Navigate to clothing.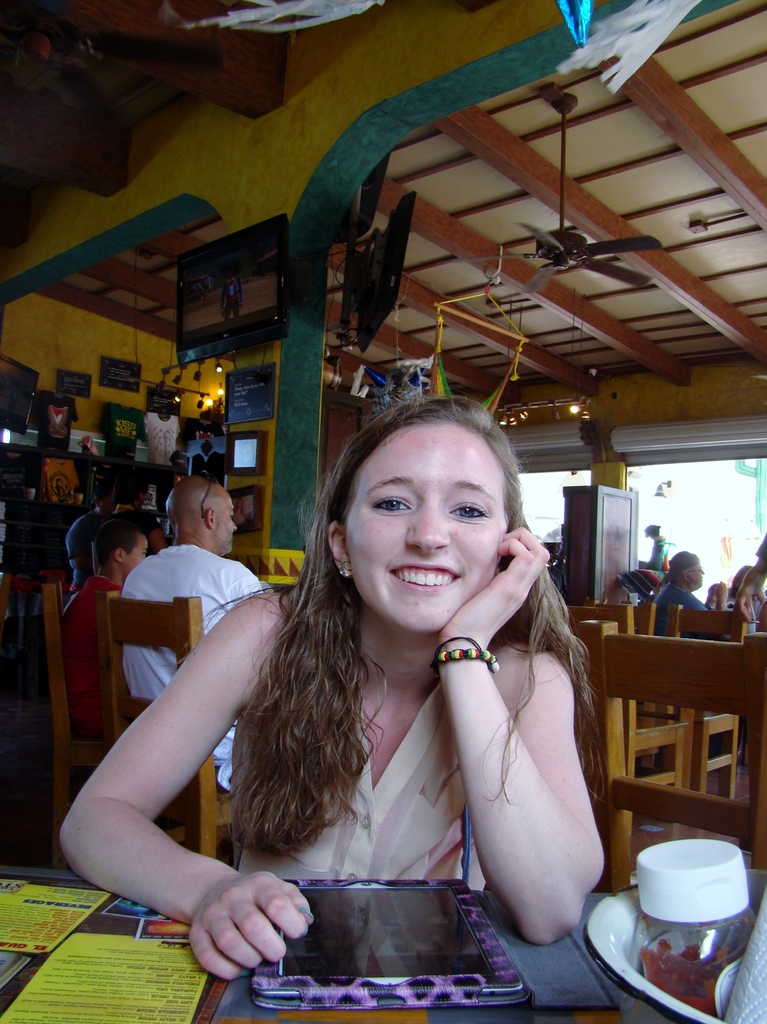
Navigation target: [736,572,765,619].
